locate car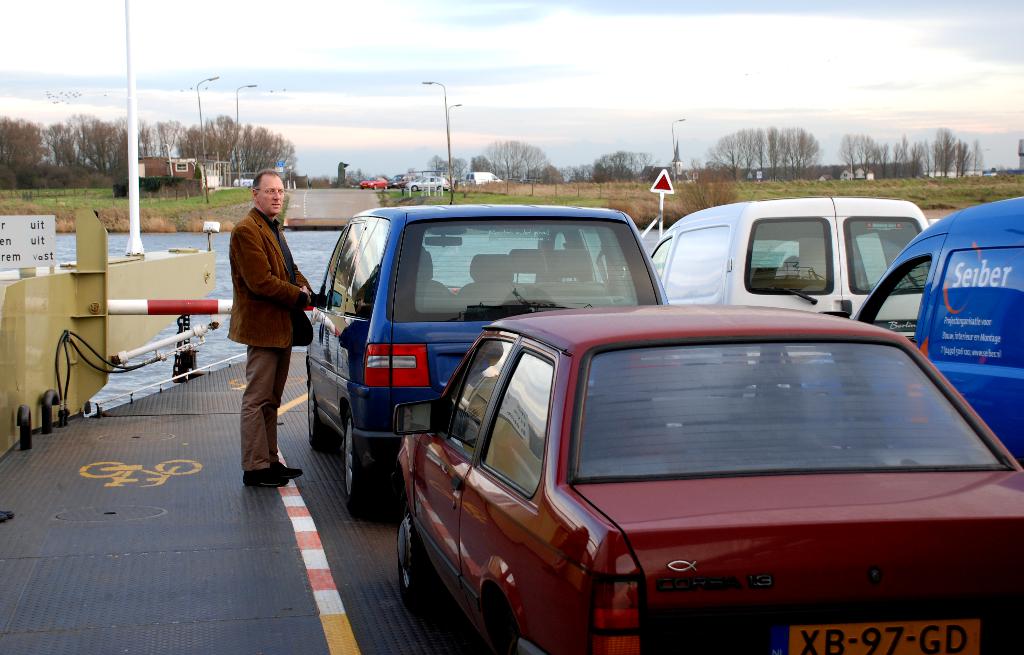
[left=408, top=175, right=447, bottom=192]
